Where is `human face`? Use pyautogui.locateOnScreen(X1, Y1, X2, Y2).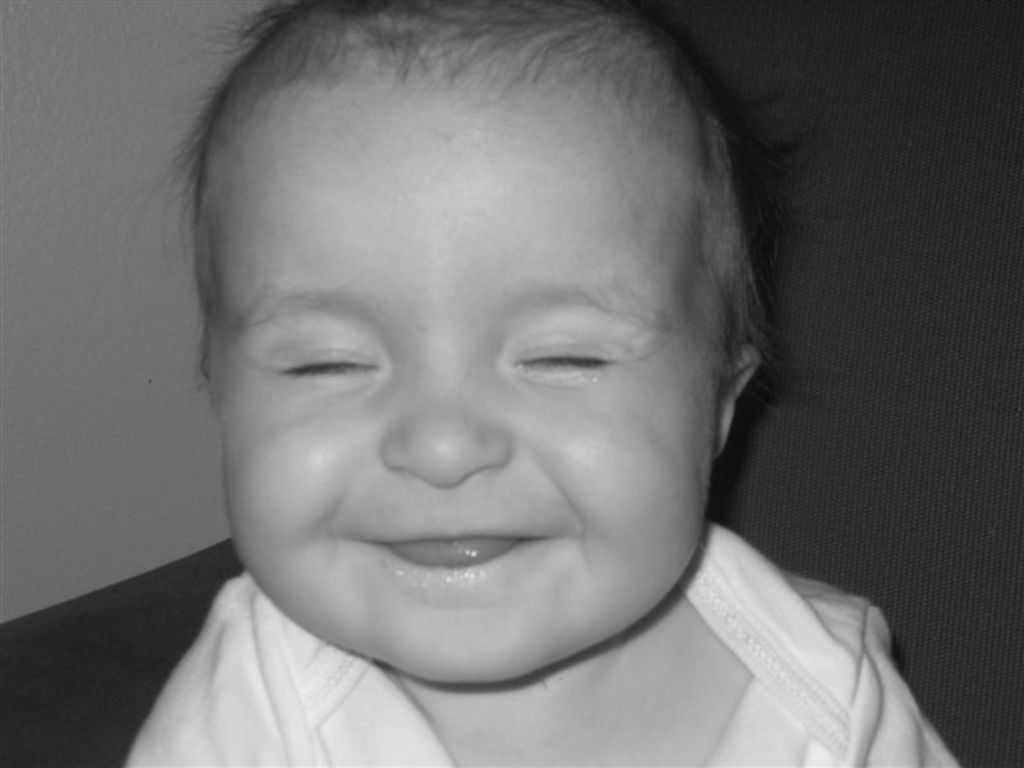
pyautogui.locateOnScreen(225, 82, 718, 675).
